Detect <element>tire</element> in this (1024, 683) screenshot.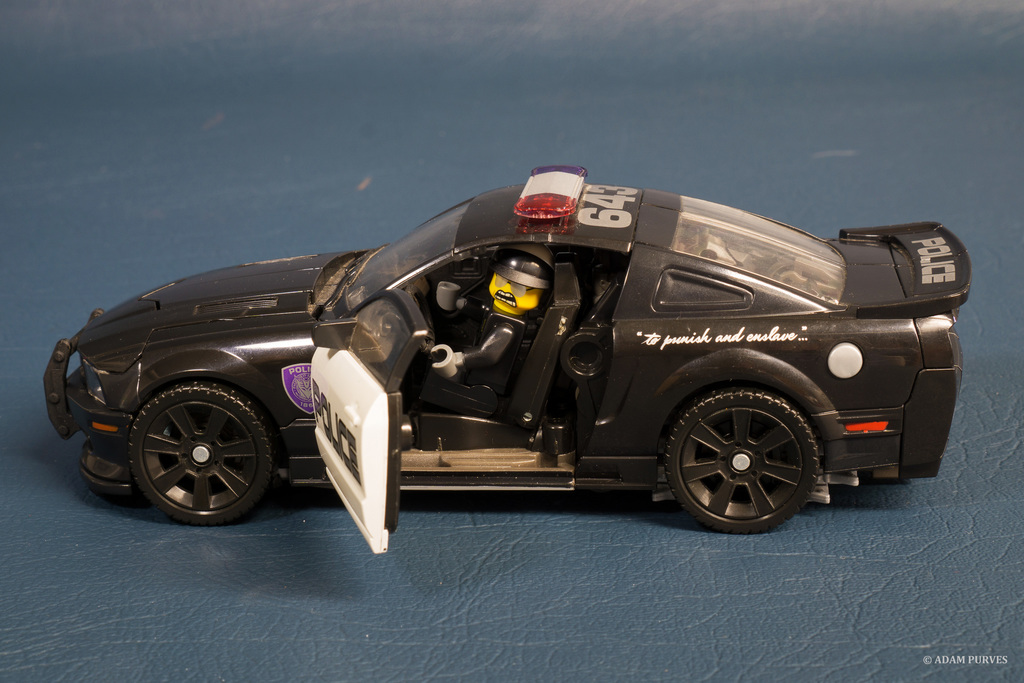
Detection: <box>126,386,275,520</box>.
